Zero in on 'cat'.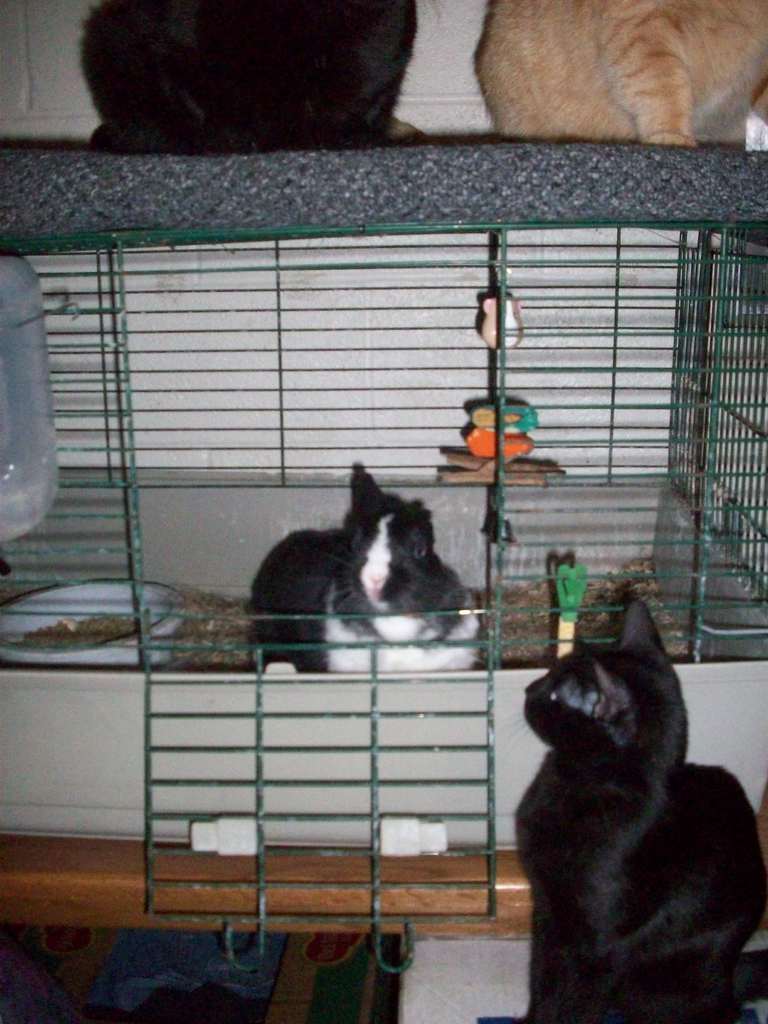
Zeroed in: l=243, t=460, r=487, b=682.
